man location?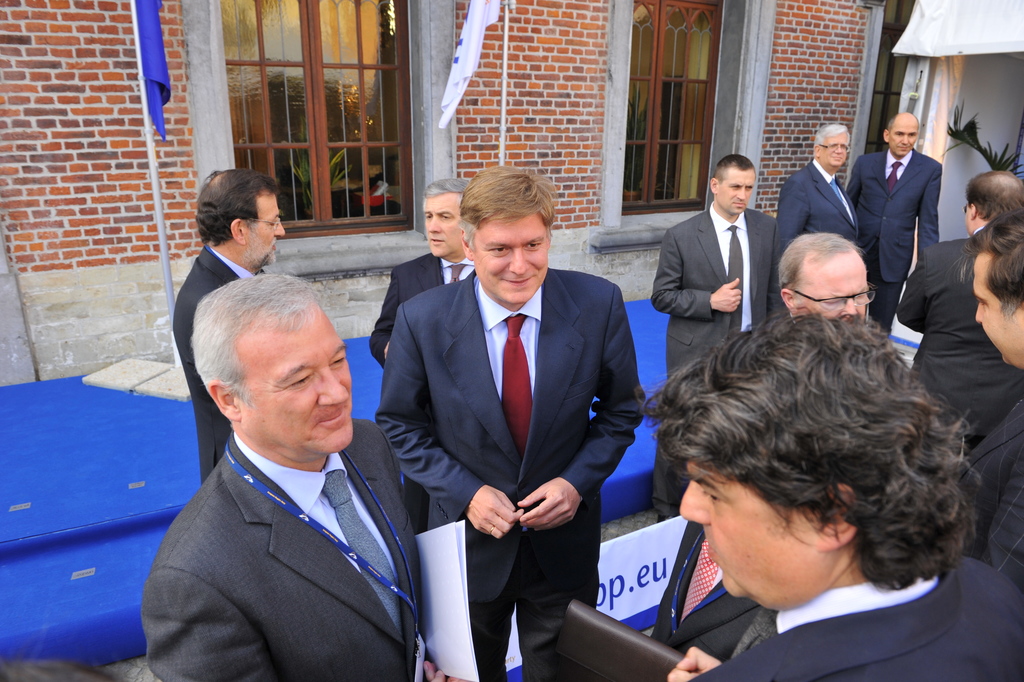
pyautogui.locateOnScreen(128, 264, 444, 669)
